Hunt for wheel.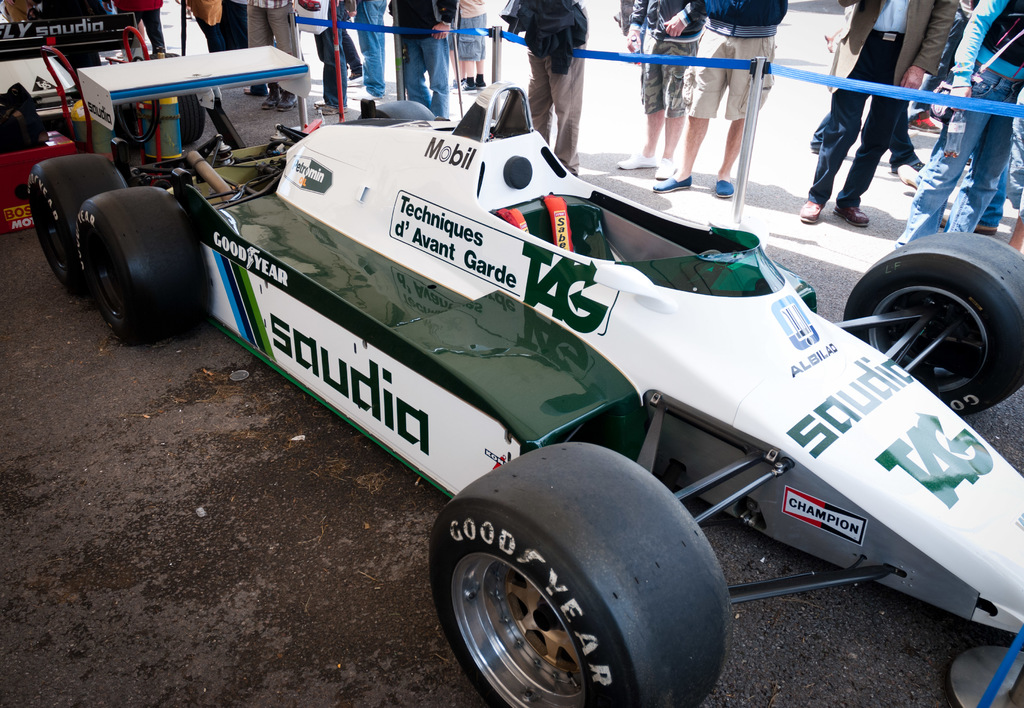
Hunted down at <bbox>425, 432, 733, 707</bbox>.
